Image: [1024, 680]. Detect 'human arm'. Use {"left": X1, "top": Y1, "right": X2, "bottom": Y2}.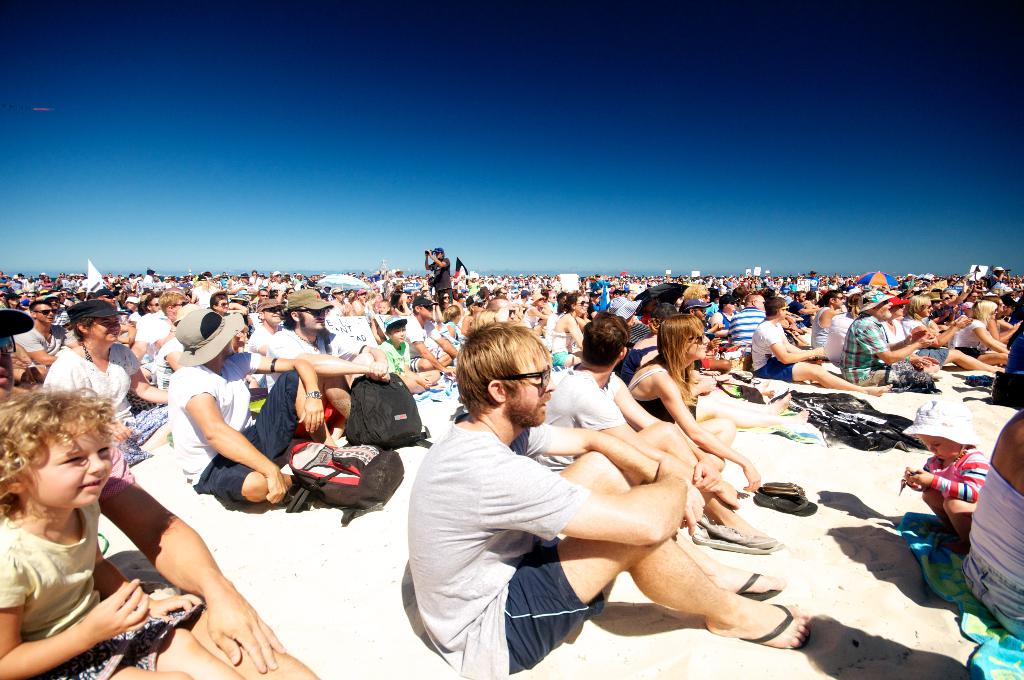
{"left": 922, "top": 316, "right": 966, "bottom": 353}.
